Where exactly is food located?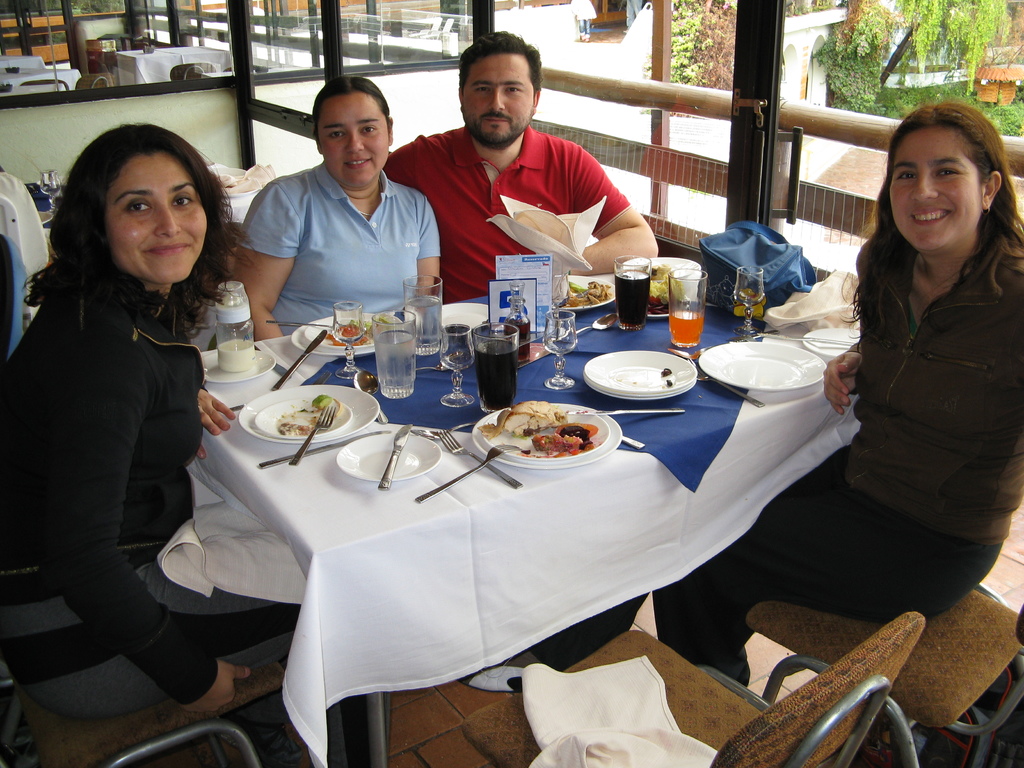
Its bounding box is (644,263,684,314).
